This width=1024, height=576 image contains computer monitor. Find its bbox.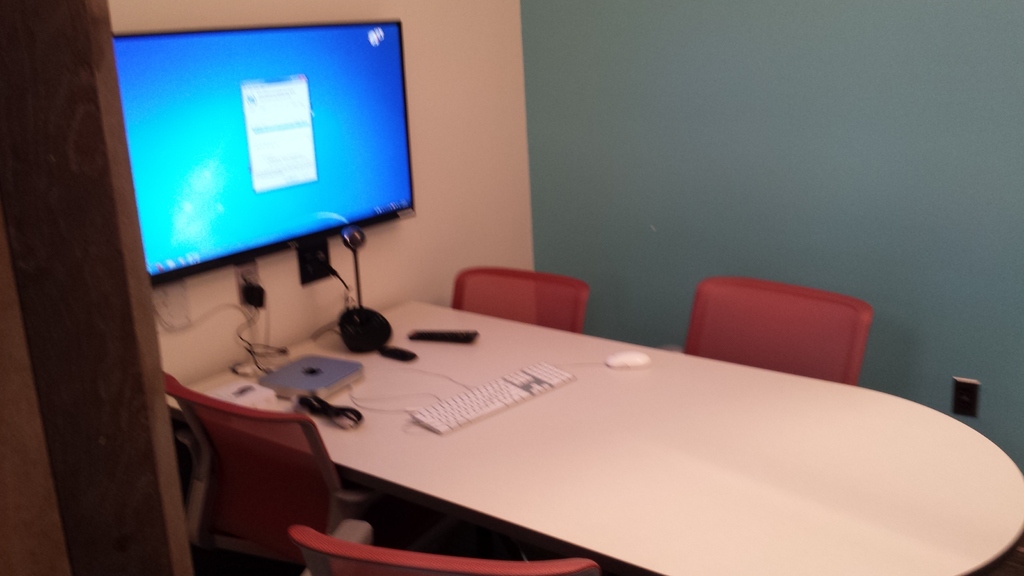
rect(111, 18, 422, 294).
